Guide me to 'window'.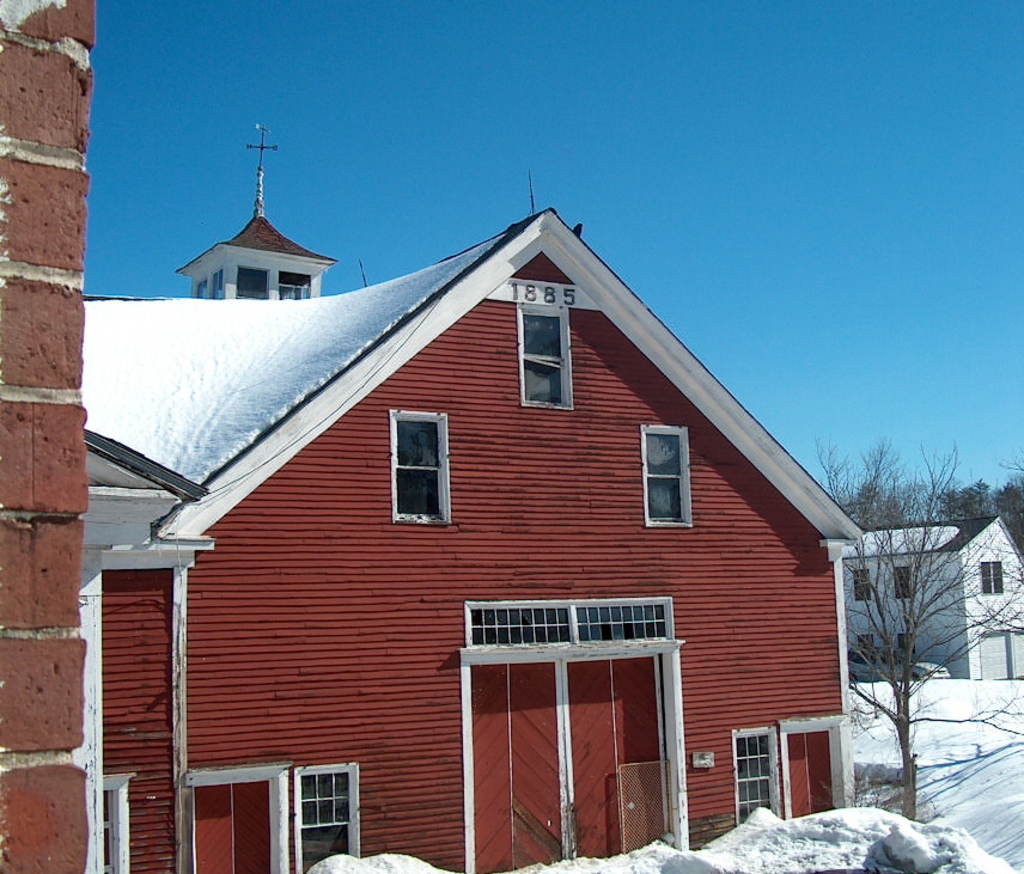
Guidance: box=[638, 424, 693, 532].
